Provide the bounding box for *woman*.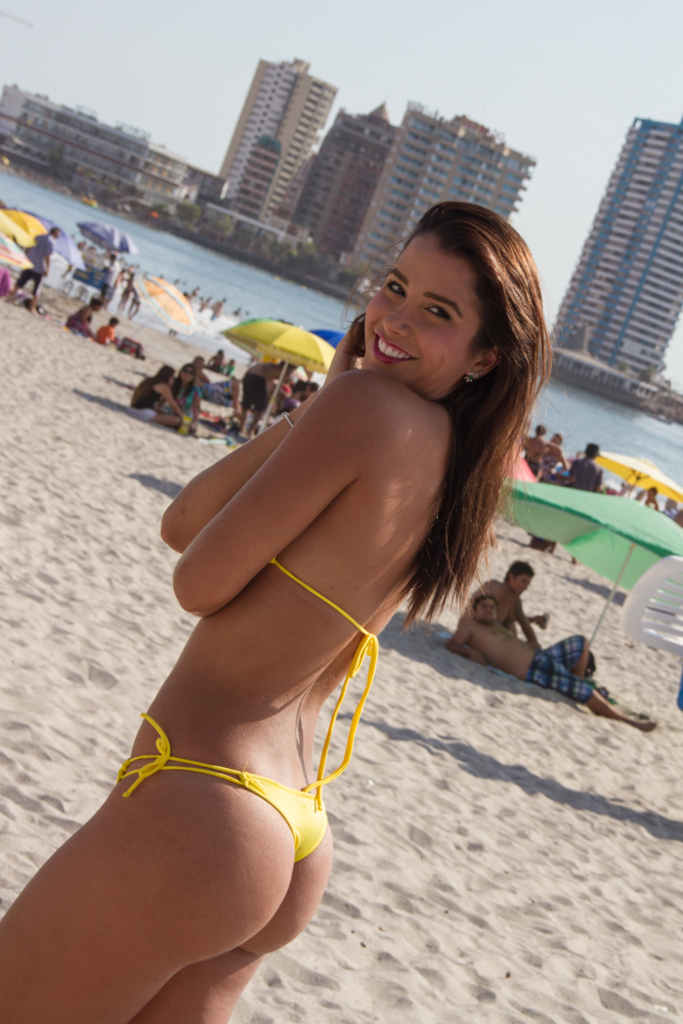
0,207,560,1023.
